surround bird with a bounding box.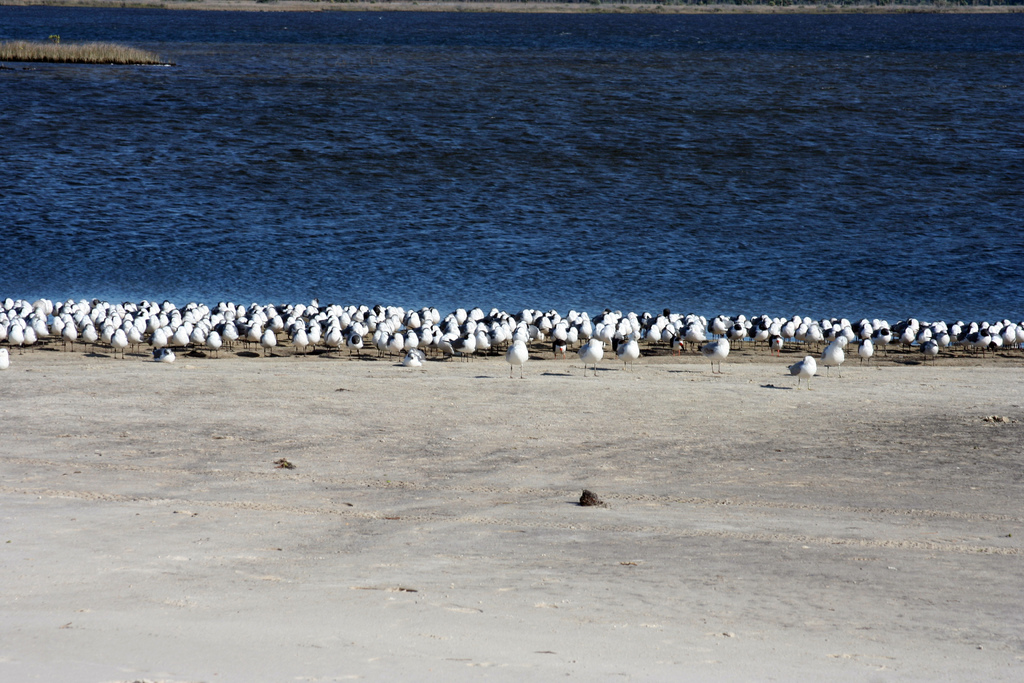
BBox(0, 345, 7, 370).
